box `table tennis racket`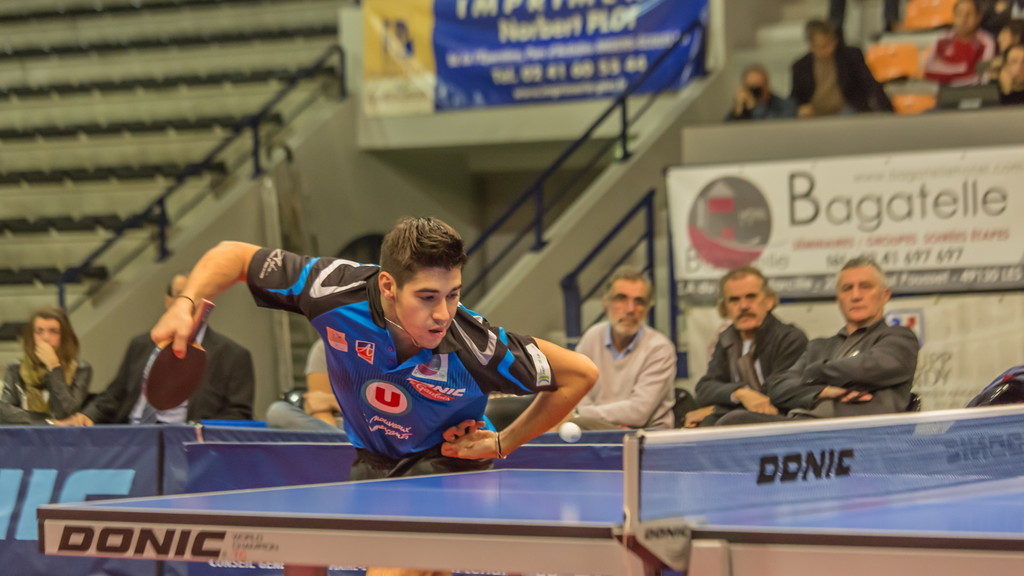
(left=144, top=300, right=220, bottom=415)
